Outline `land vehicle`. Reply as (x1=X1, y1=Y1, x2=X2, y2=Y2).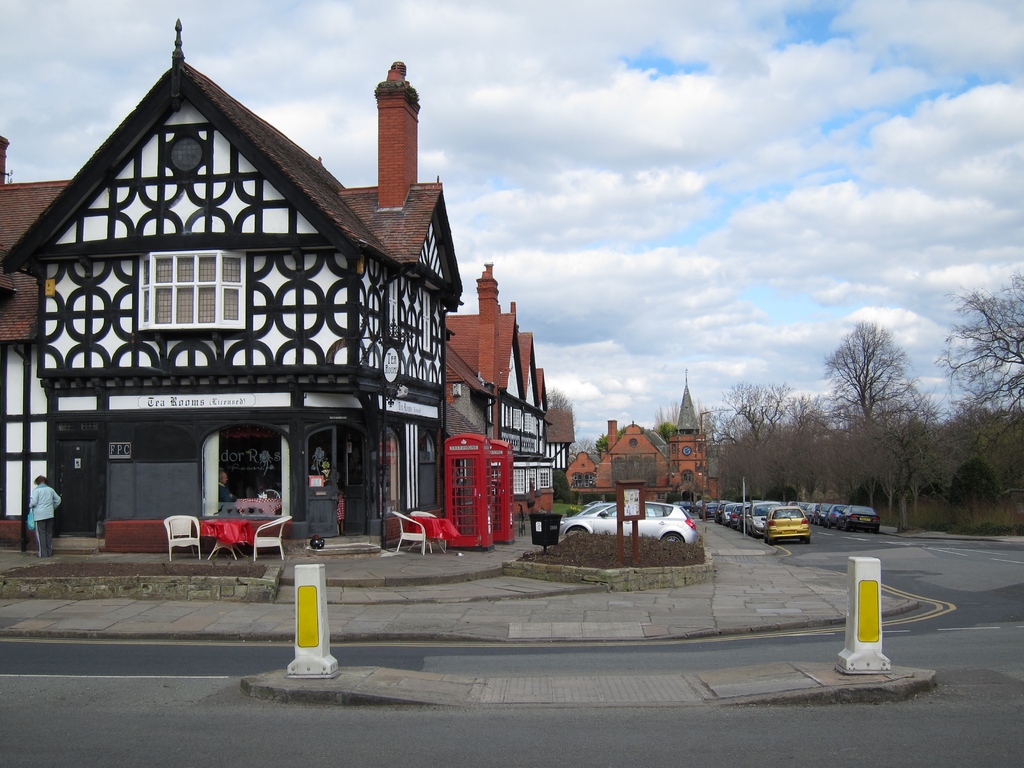
(x1=708, y1=502, x2=716, y2=516).
